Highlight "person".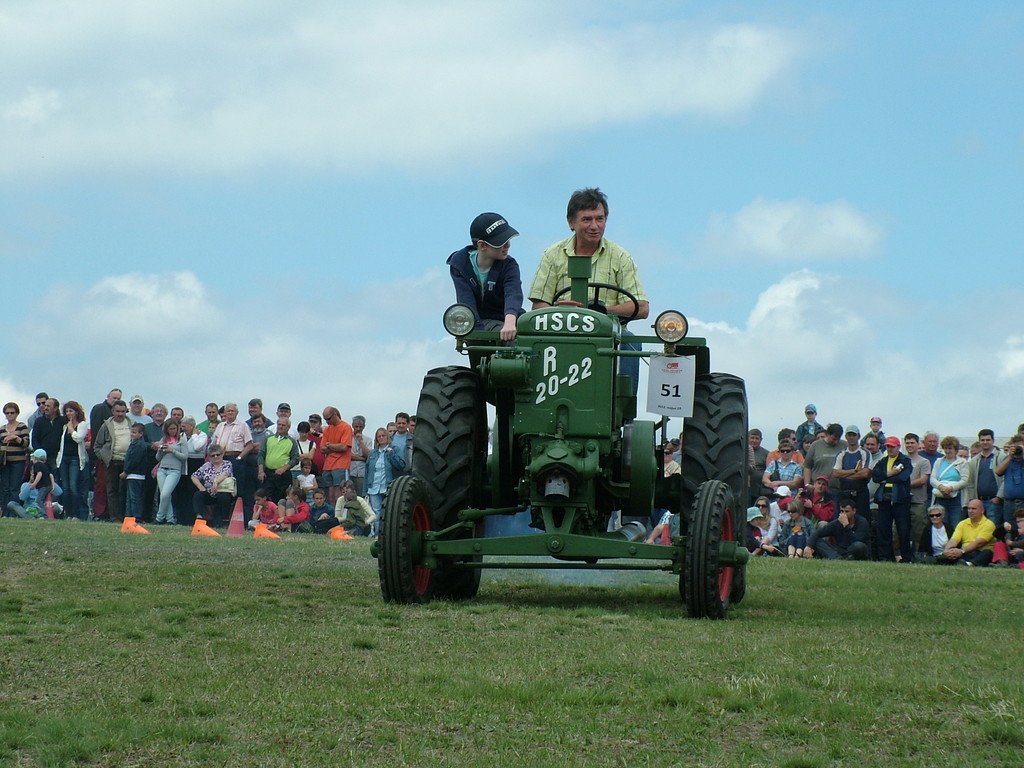
Highlighted region: (x1=525, y1=189, x2=647, y2=421).
